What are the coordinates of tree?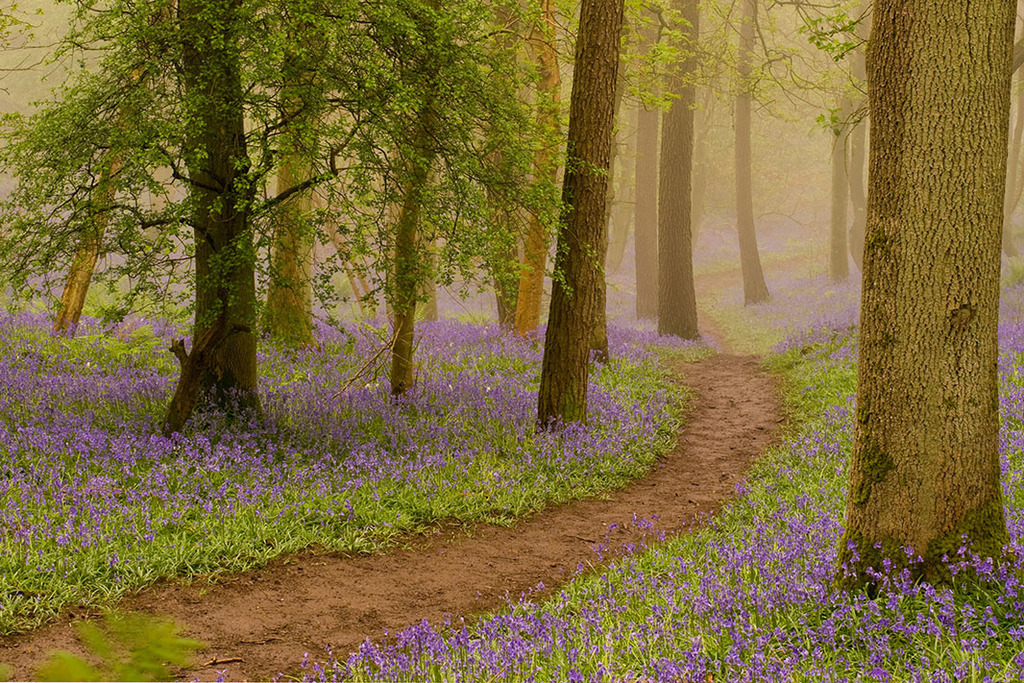
{"x1": 542, "y1": 0, "x2": 624, "y2": 425}.
